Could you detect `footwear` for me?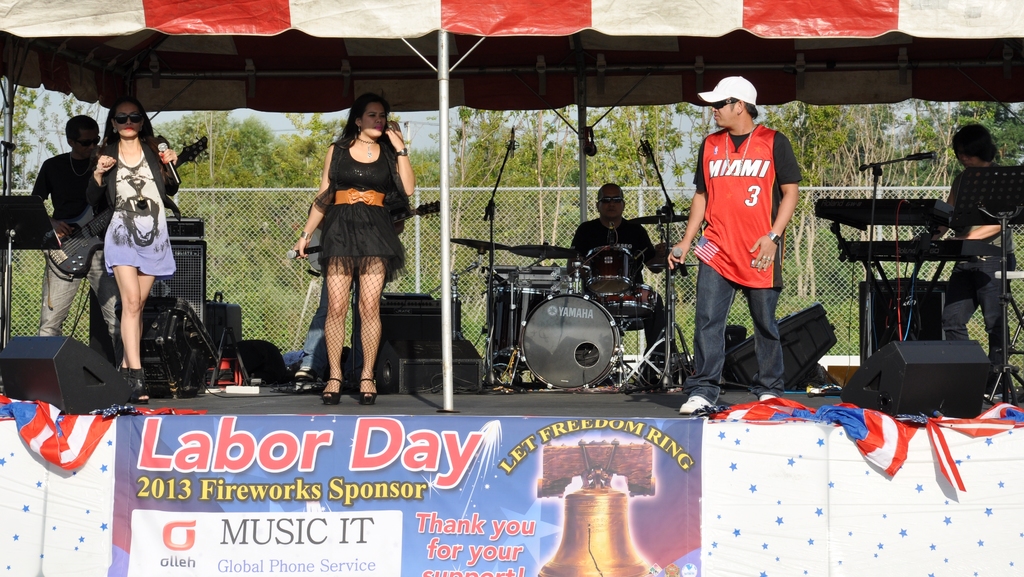
Detection result: Rect(117, 365, 132, 386).
